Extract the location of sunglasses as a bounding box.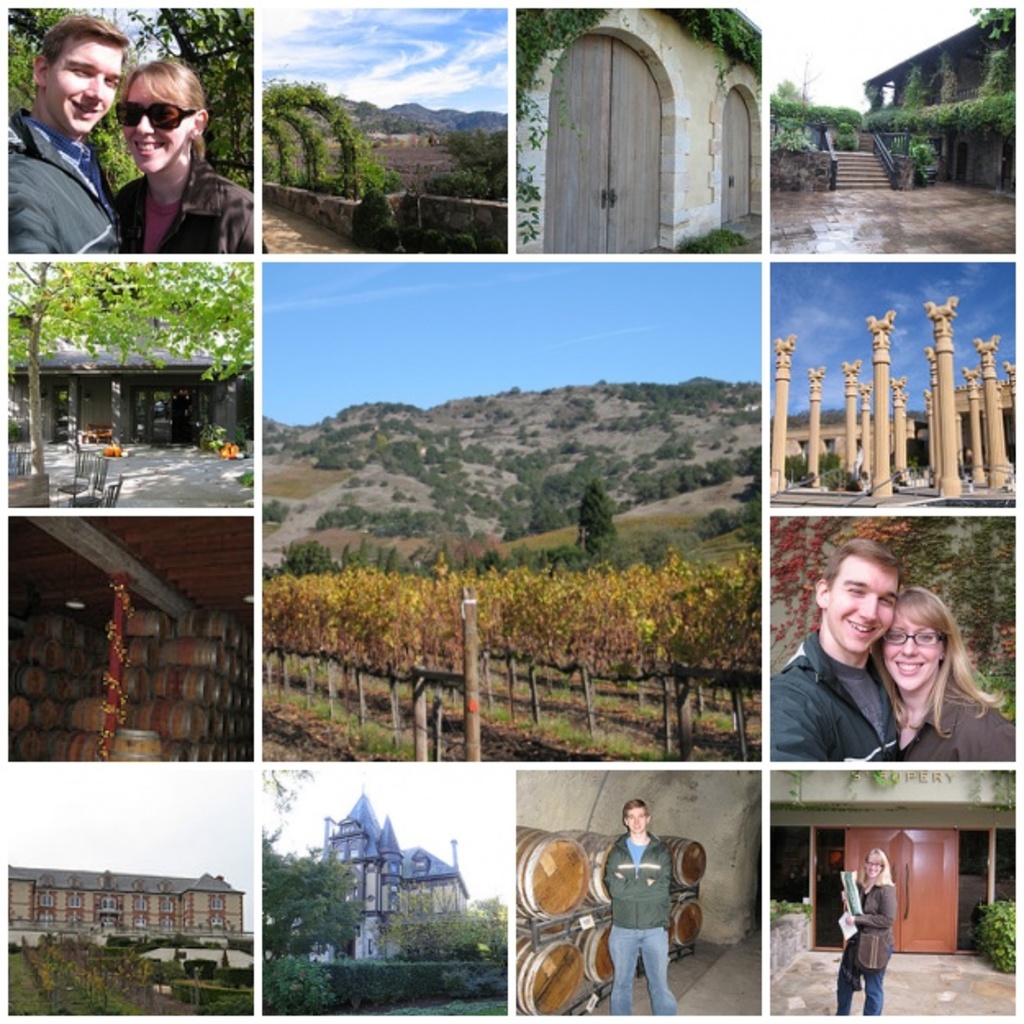
bbox=[116, 93, 205, 128].
